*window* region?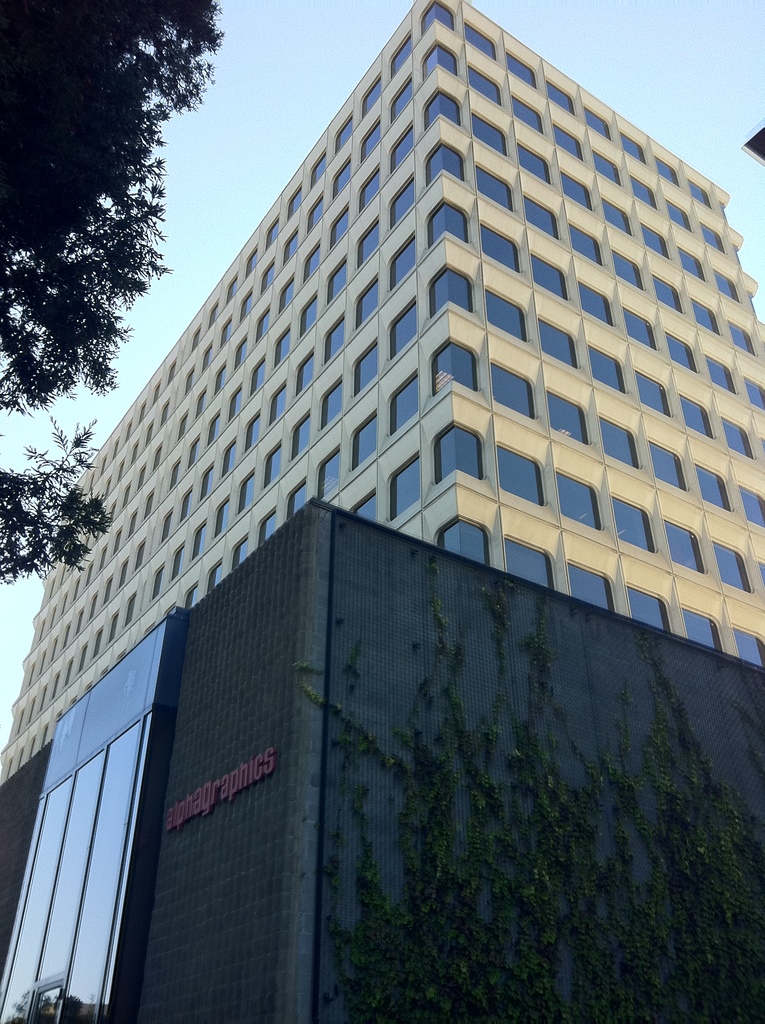
[287,479,307,517]
